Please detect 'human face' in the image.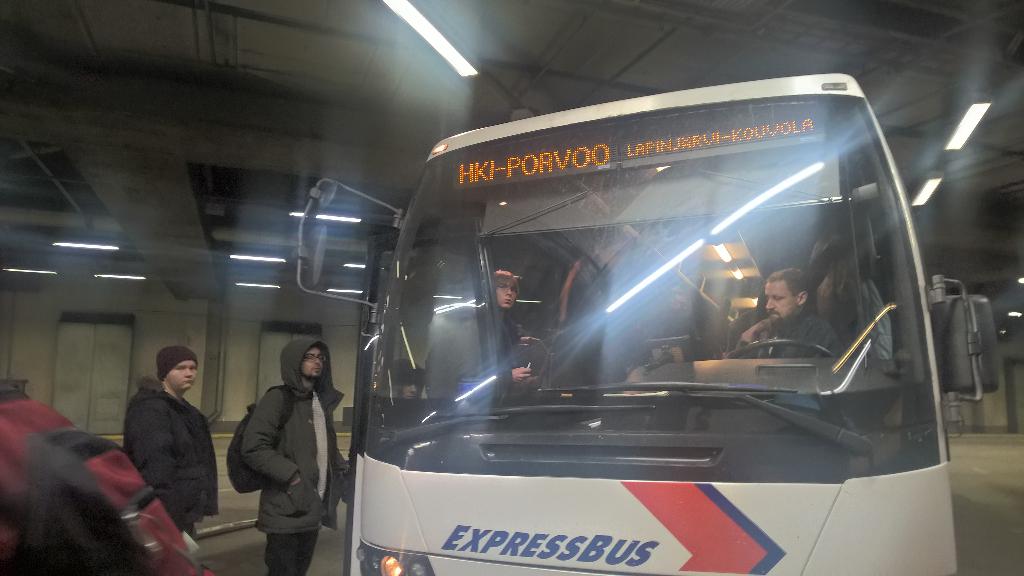
crop(163, 357, 199, 397).
